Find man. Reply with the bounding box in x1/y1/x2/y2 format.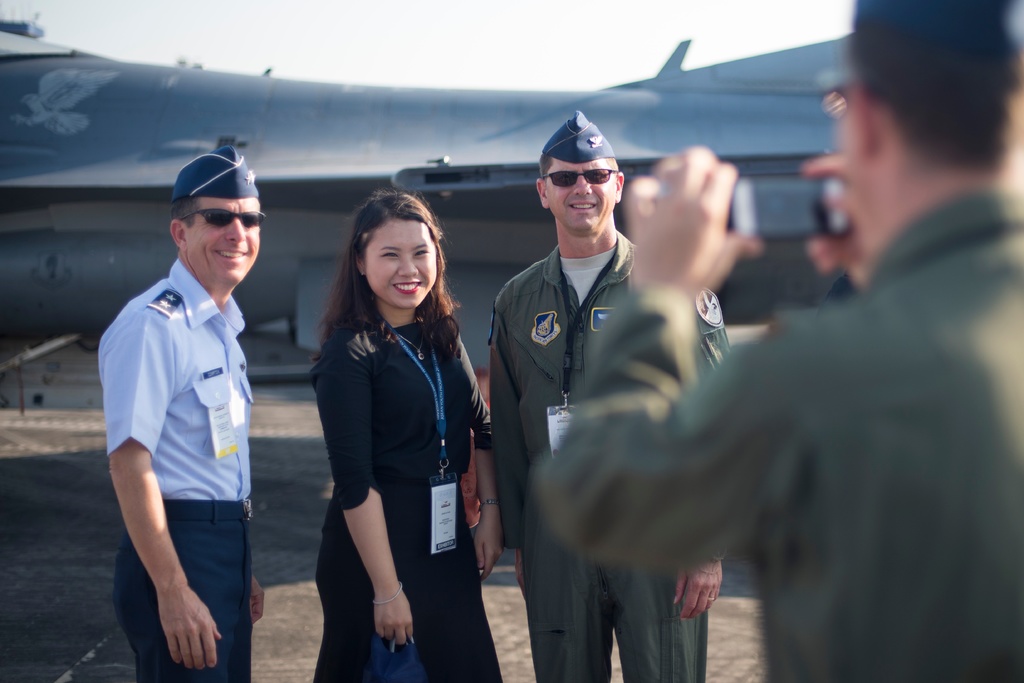
525/0/1023/682.
